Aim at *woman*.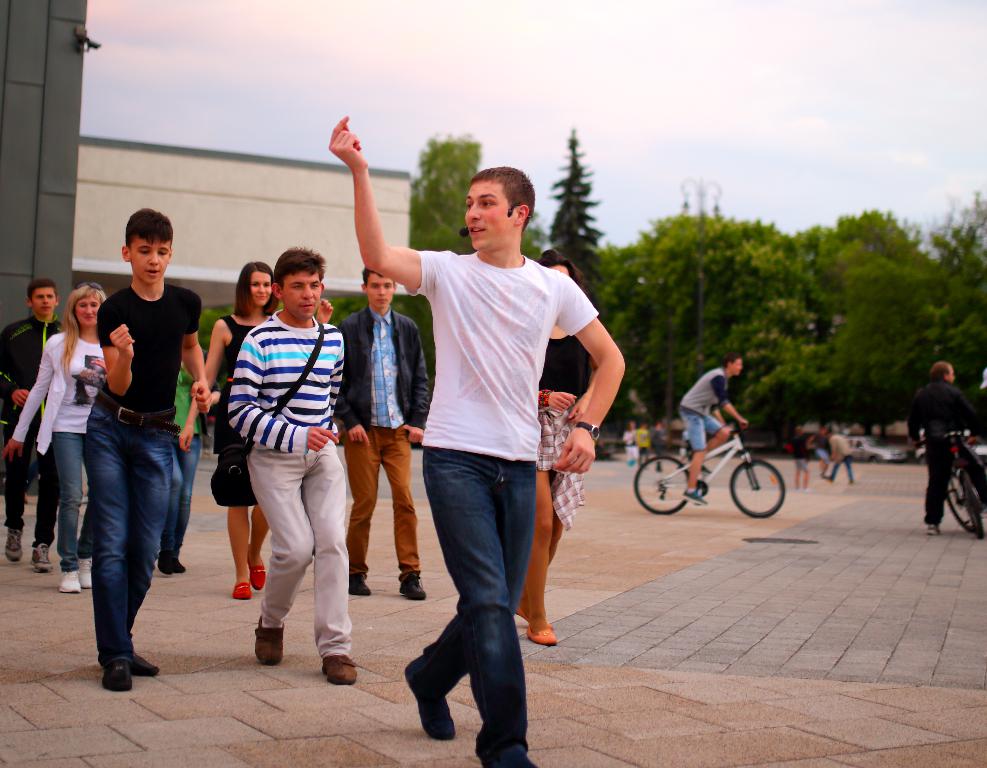
Aimed at bbox=[2, 282, 104, 590].
